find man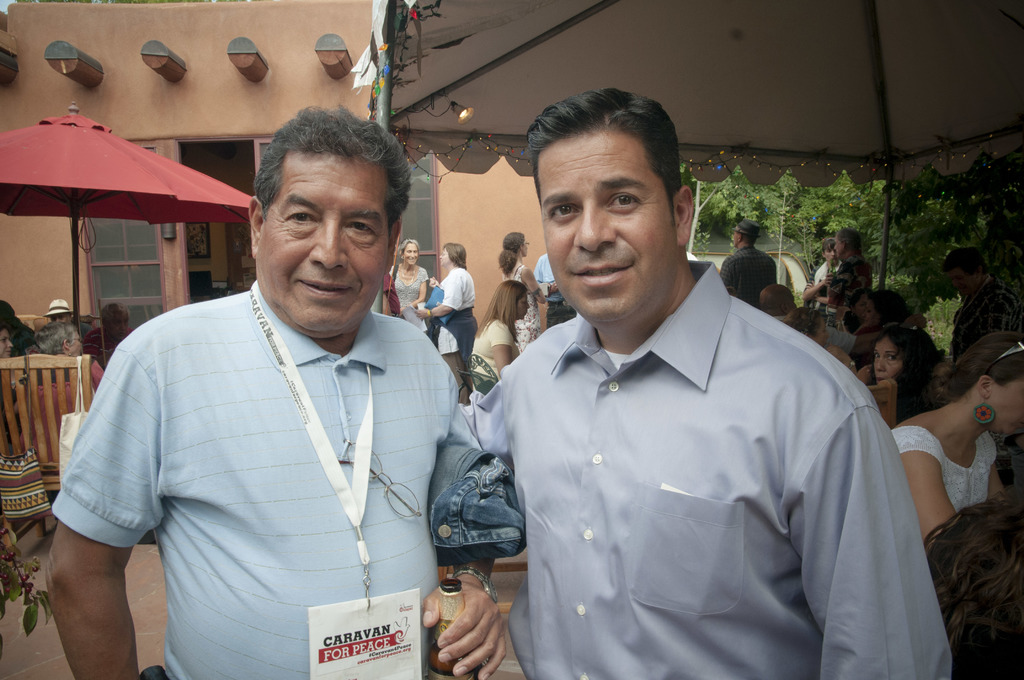
x1=808 y1=239 x2=839 y2=284
